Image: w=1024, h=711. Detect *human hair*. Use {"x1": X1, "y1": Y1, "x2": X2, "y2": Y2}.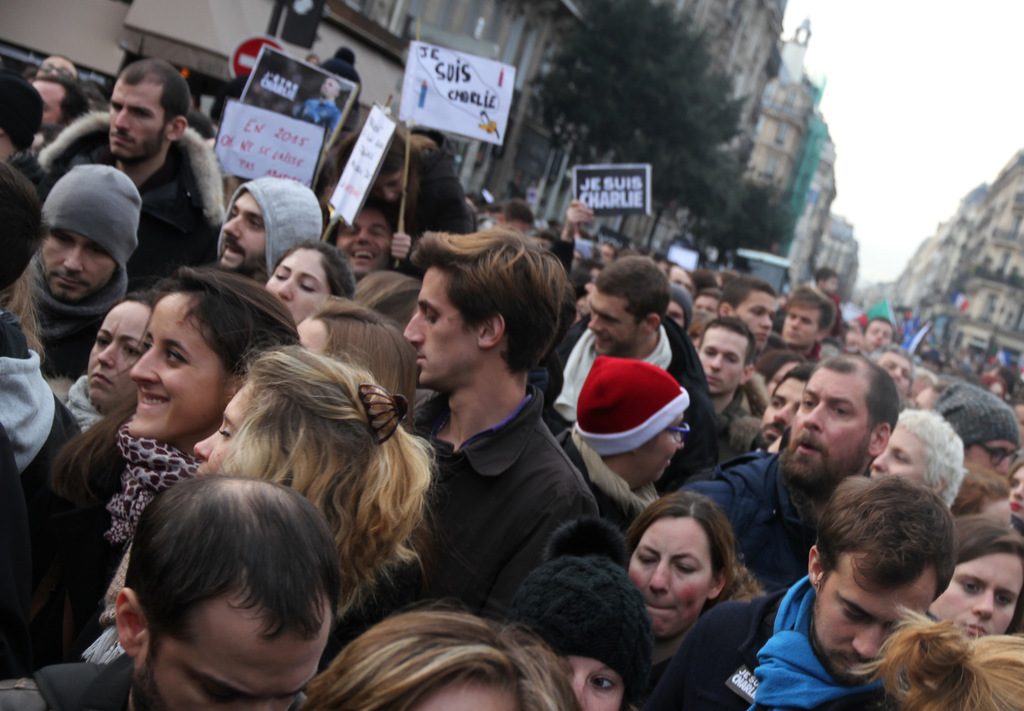
{"x1": 116, "y1": 56, "x2": 191, "y2": 136}.
